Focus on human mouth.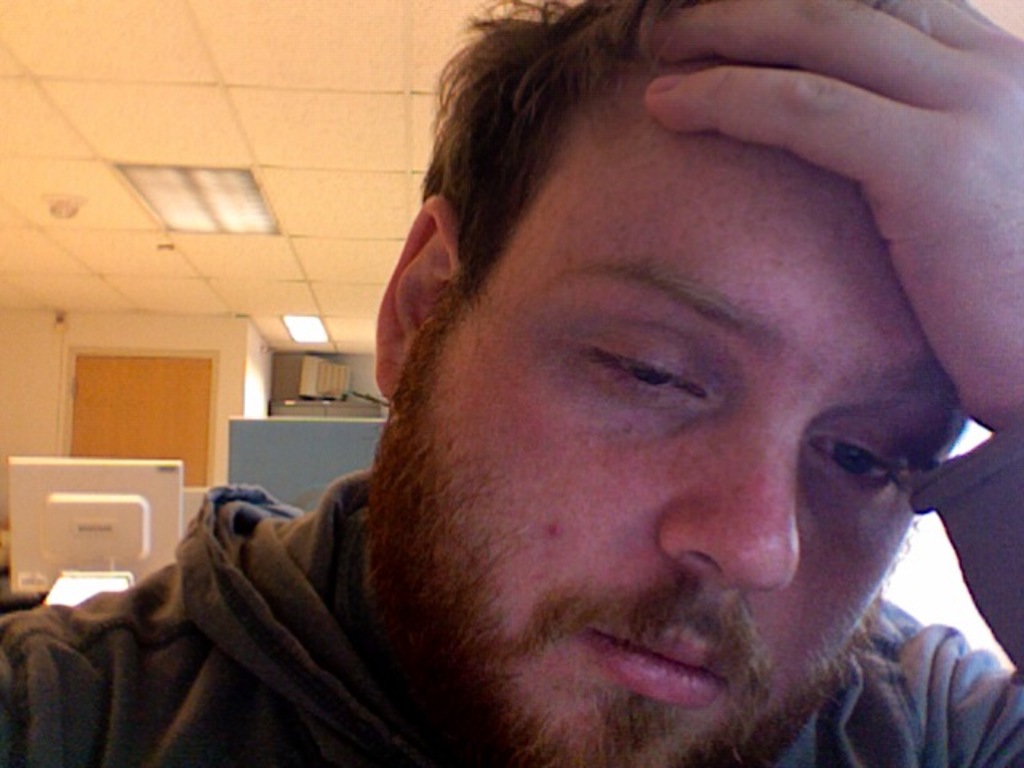
Focused at 570, 637, 755, 723.
